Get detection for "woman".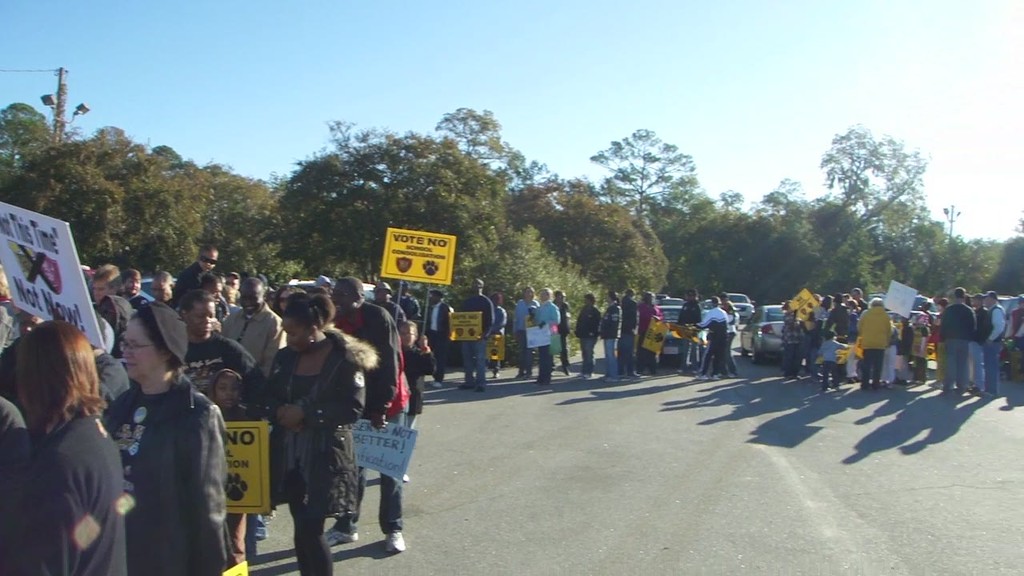
Detection: [left=819, top=294, right=831, bottom=317].
